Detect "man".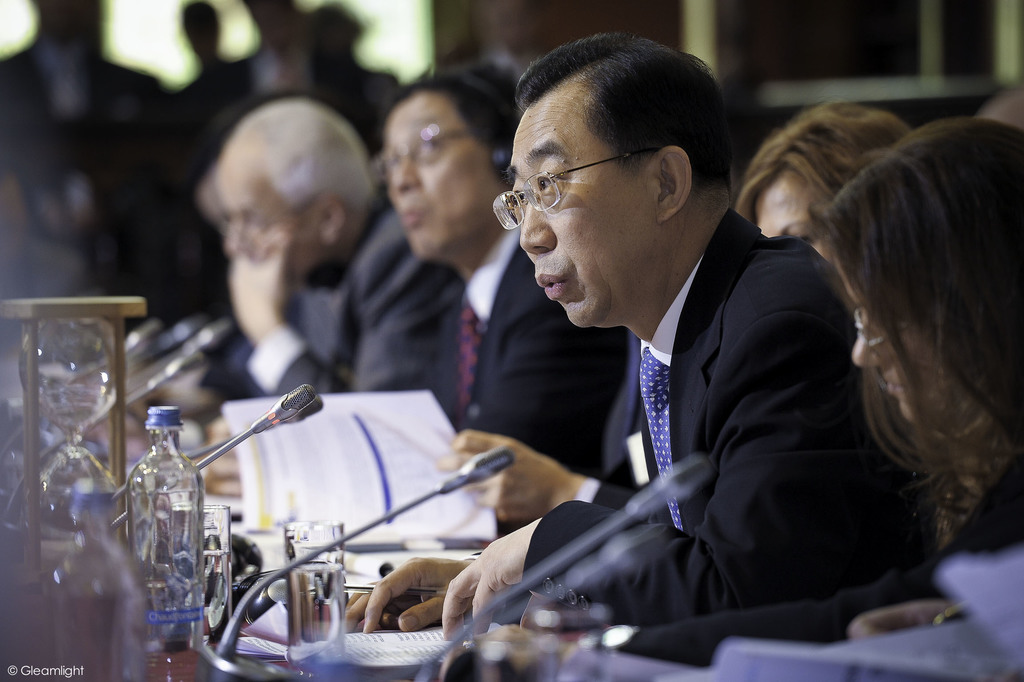
Detected at [x1=199, y1=0, x2=383, y2=156].
